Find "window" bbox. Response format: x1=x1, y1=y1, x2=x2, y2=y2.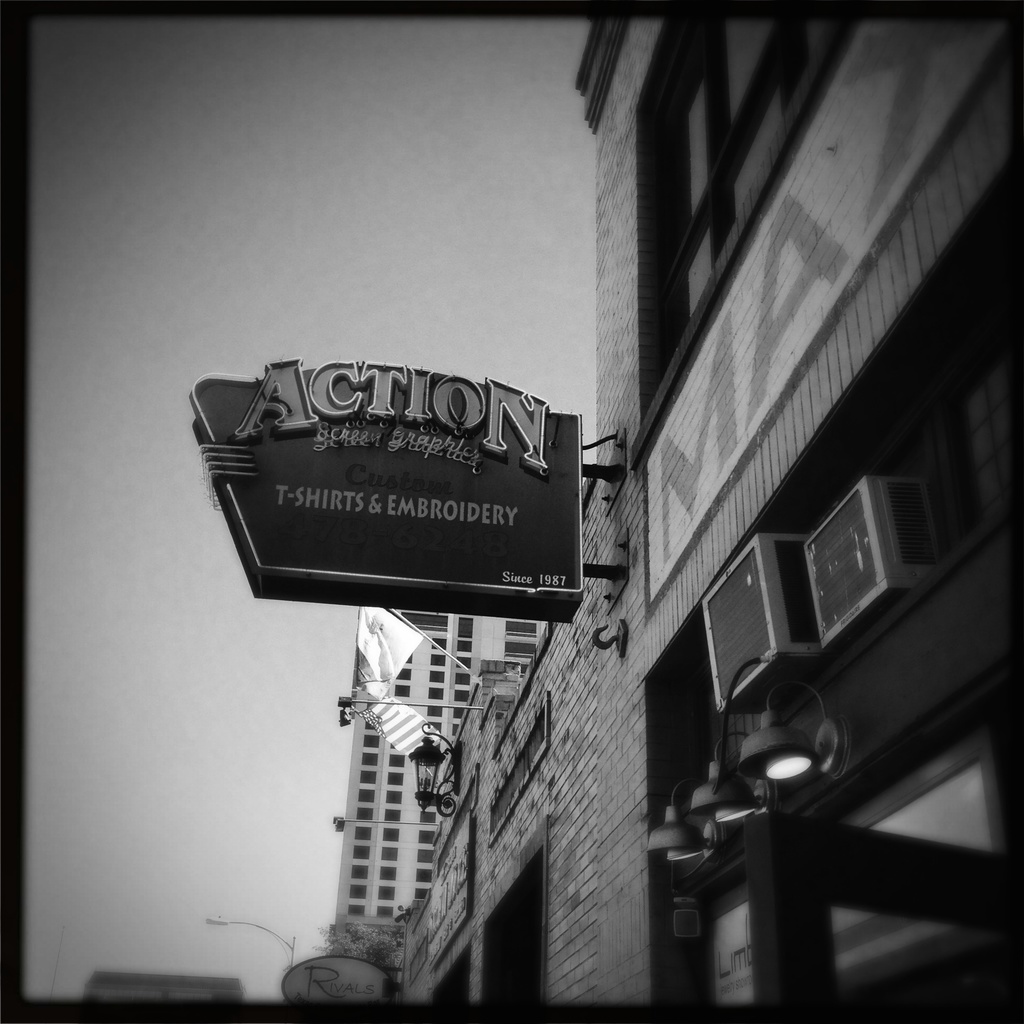
x1=457, y1=641, x2=471, y2=653.
